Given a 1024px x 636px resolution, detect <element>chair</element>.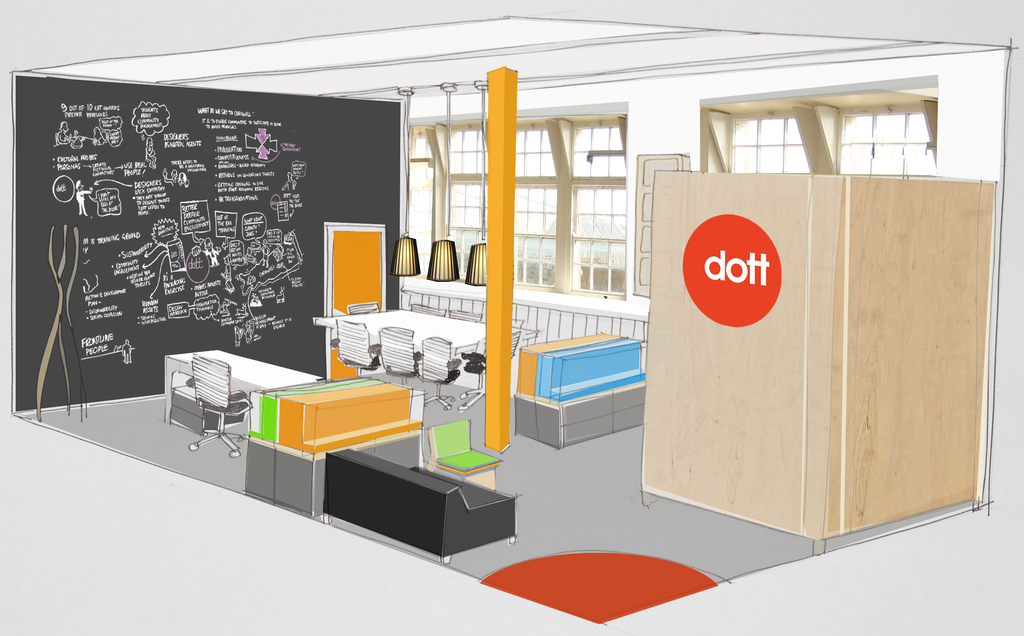
BBox(413, 333, 468, 412).
